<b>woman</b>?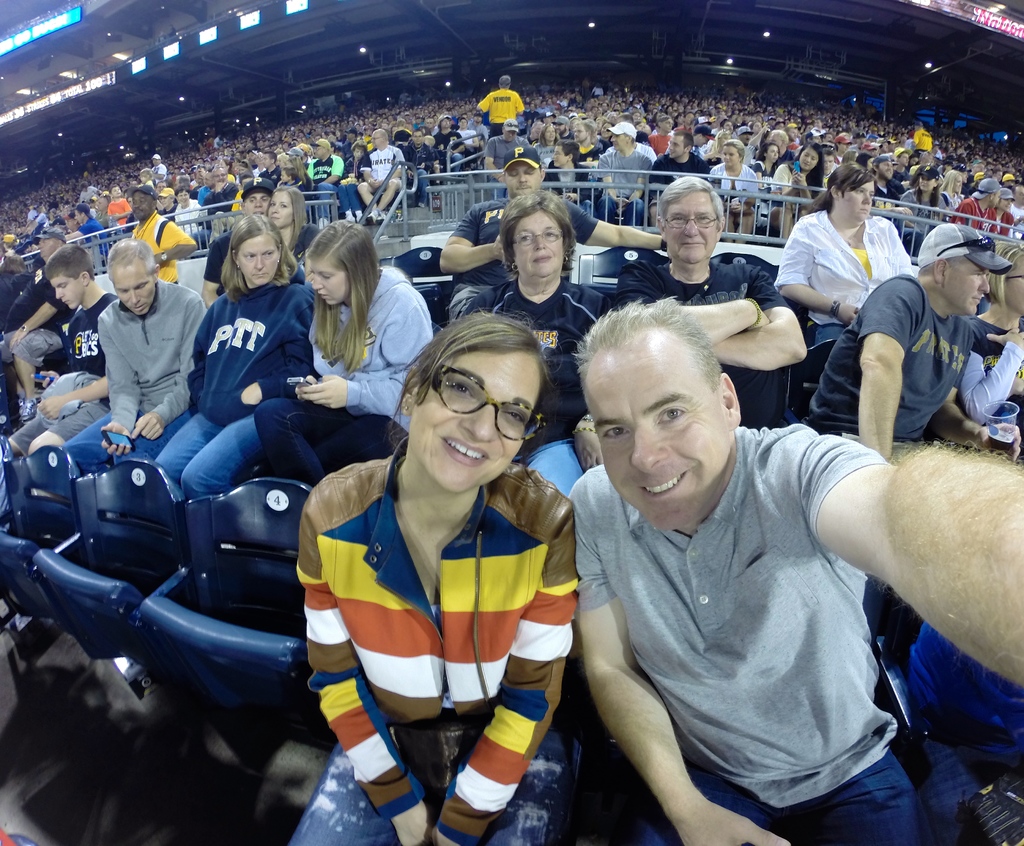
BBox(253, 221, 432, 488)
